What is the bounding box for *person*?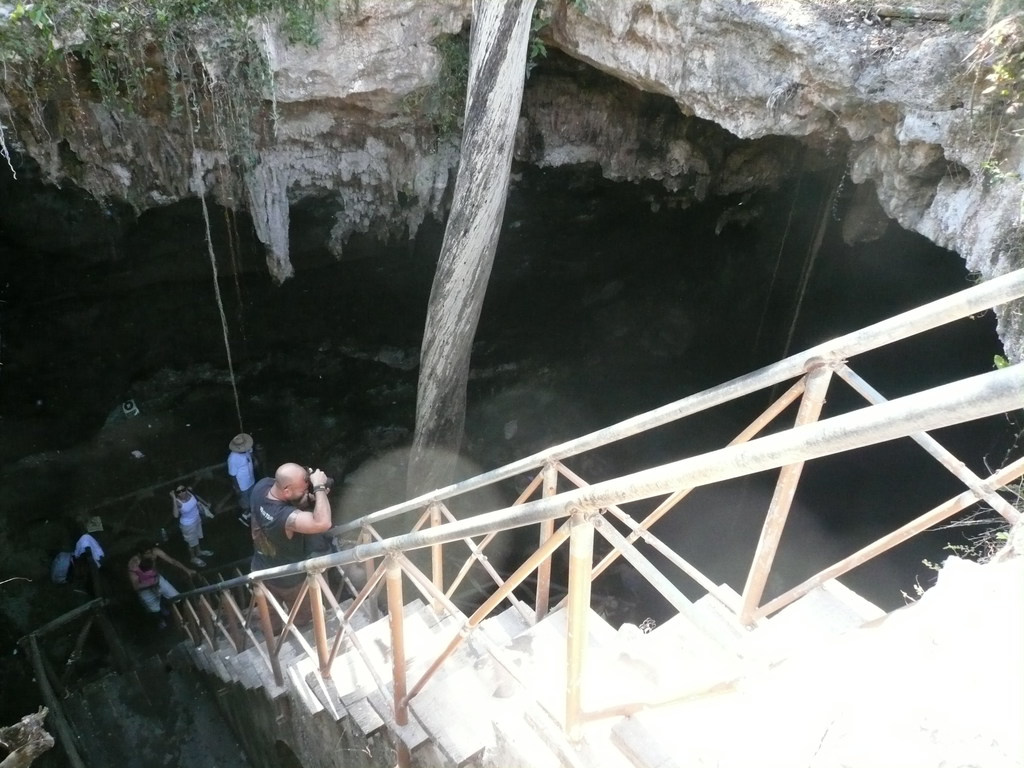
box(250, 462, 328, 635).
